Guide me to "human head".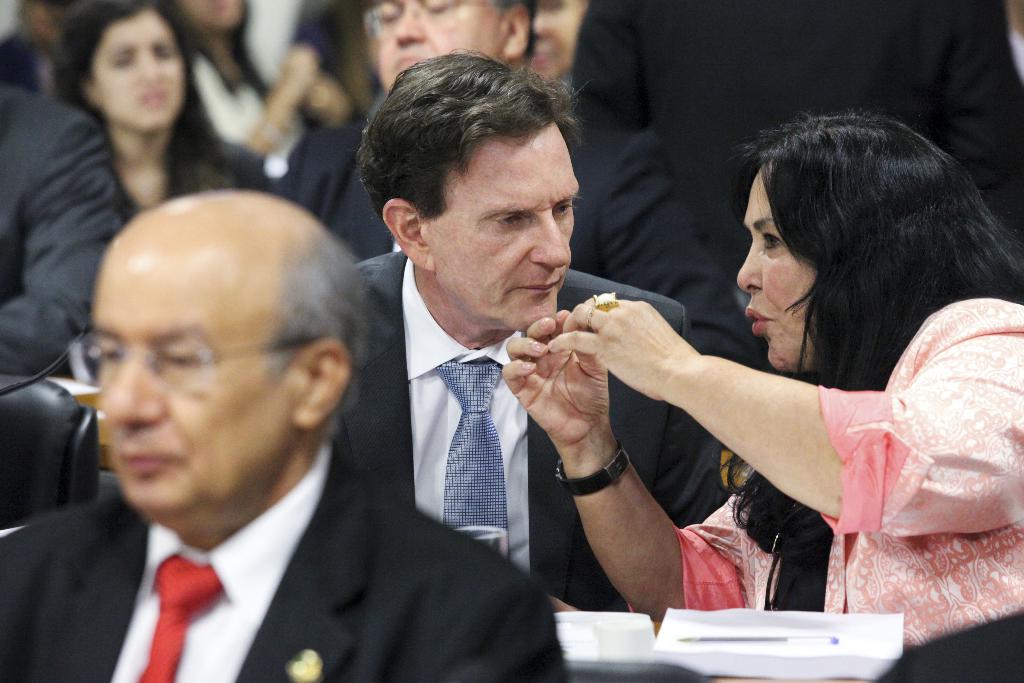
Guidance: 356,55,581,328.
